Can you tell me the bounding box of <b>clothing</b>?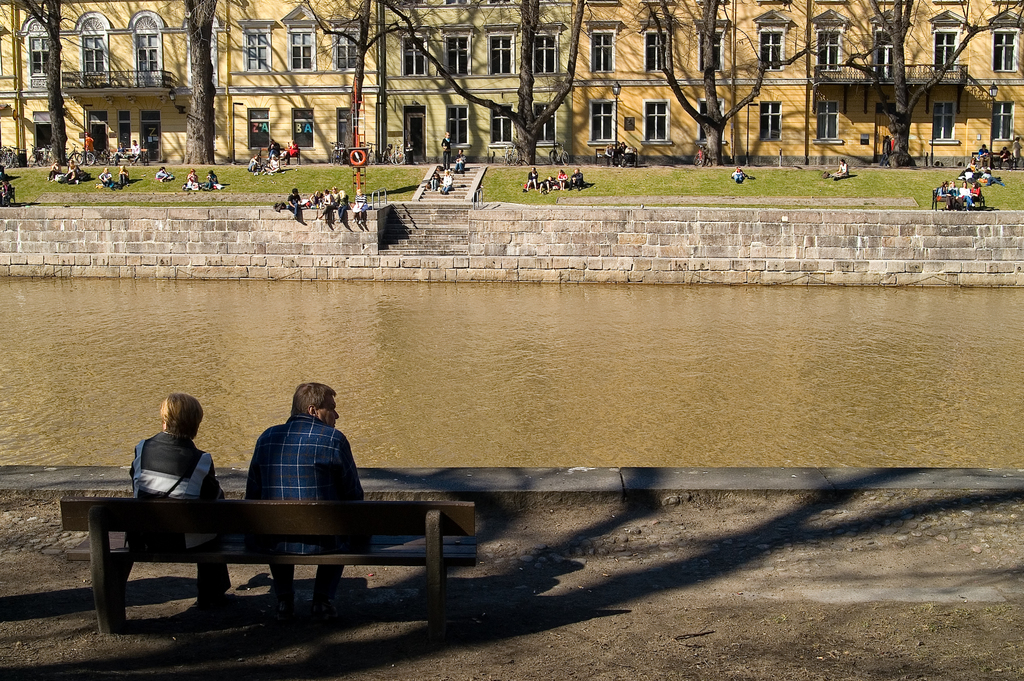
detection(247, 408, 364, 591).
